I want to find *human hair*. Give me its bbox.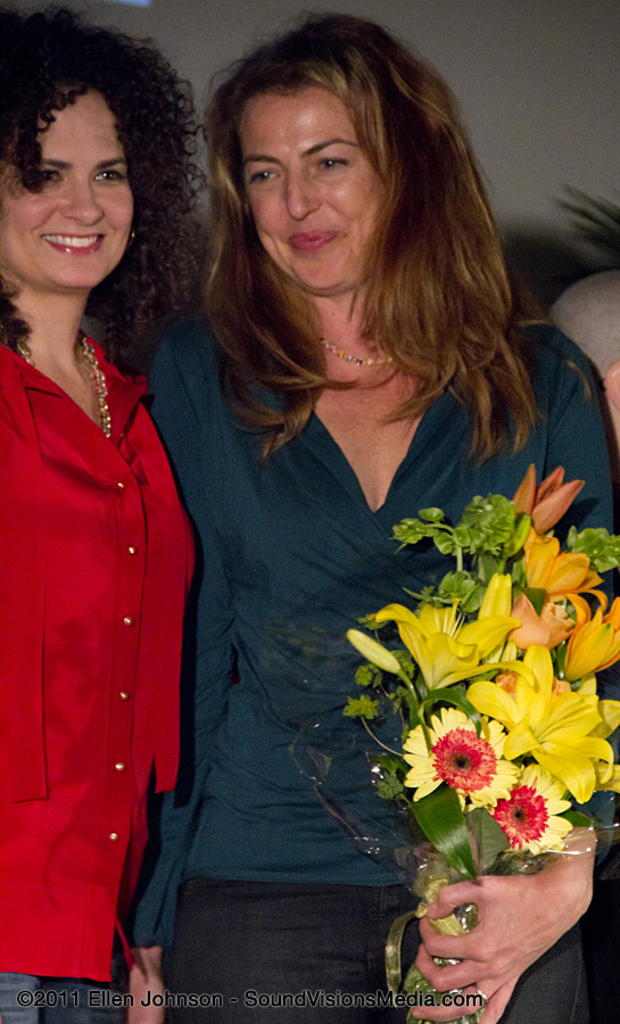
<bbox>189, 35, 522, 424</bbox>.
